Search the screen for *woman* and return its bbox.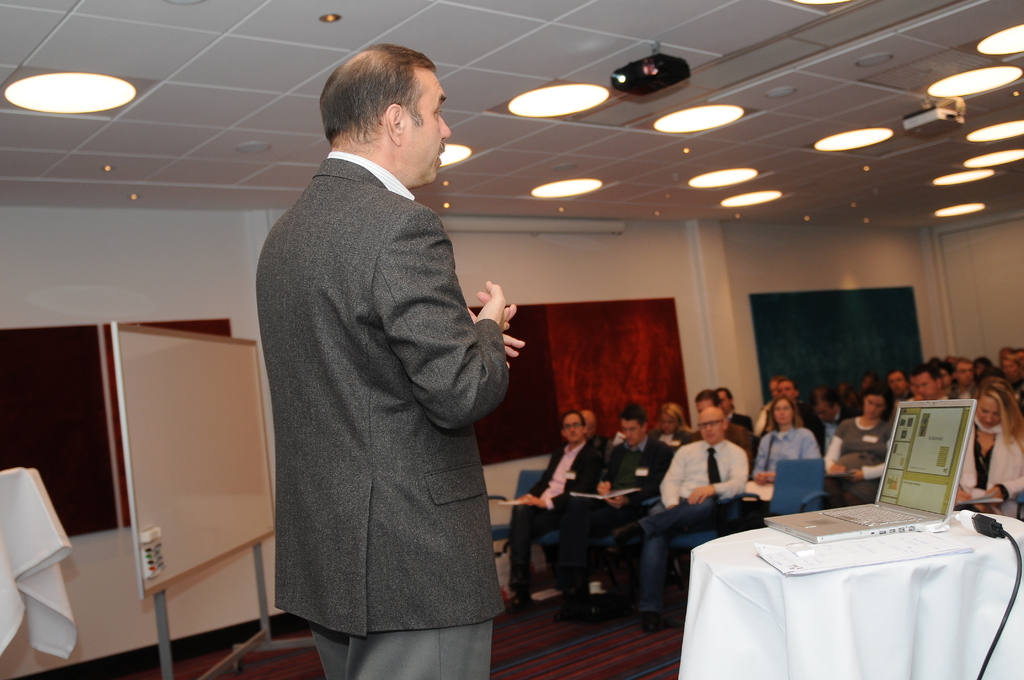
Found: [820,382,896,506].
